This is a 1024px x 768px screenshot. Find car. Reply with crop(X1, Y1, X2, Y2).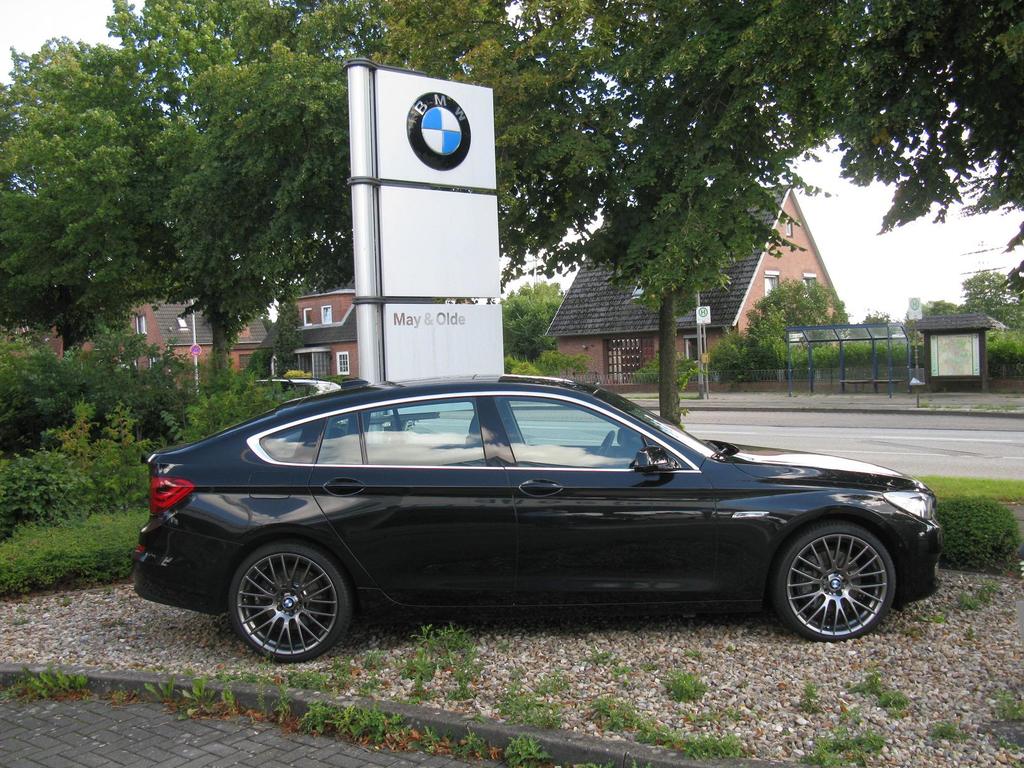
crop(136, 379, 971, 662).
